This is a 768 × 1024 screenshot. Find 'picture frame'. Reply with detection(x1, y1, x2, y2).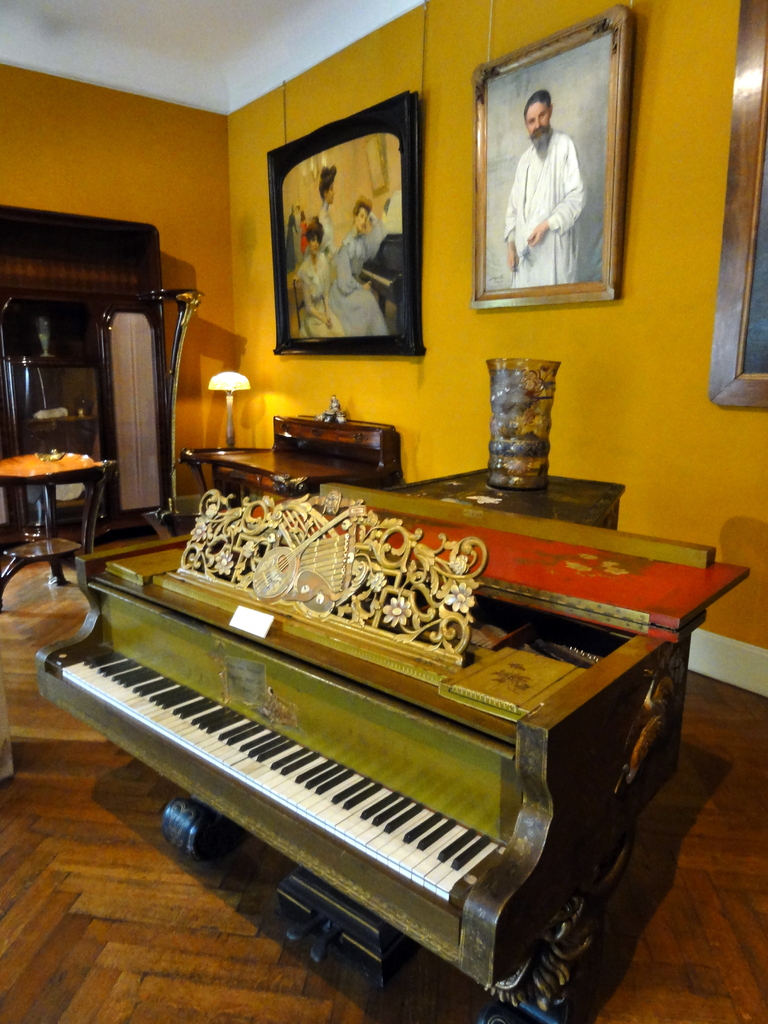
detection(708, 0, 767, 413).
